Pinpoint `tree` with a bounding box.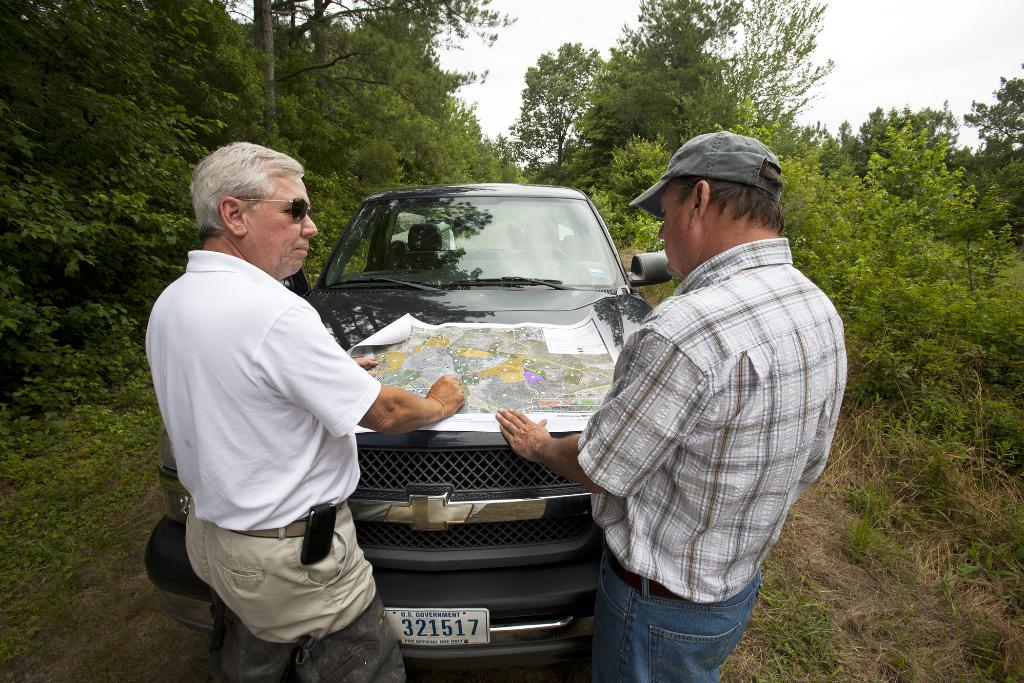
516:44:613:188.
